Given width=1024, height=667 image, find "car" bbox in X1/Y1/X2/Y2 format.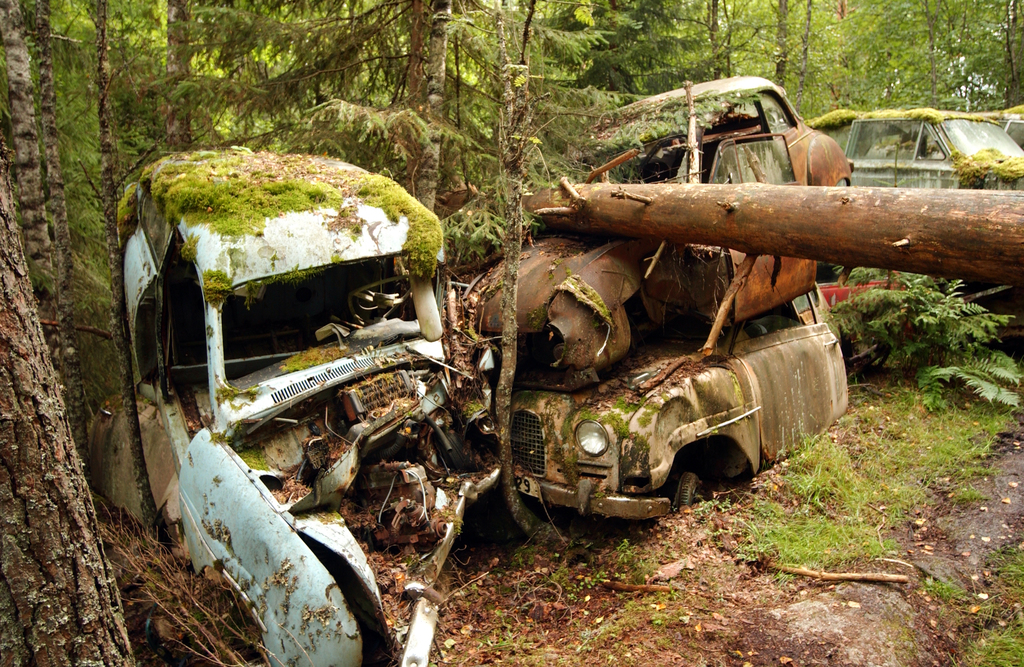
430/74/852/390.
